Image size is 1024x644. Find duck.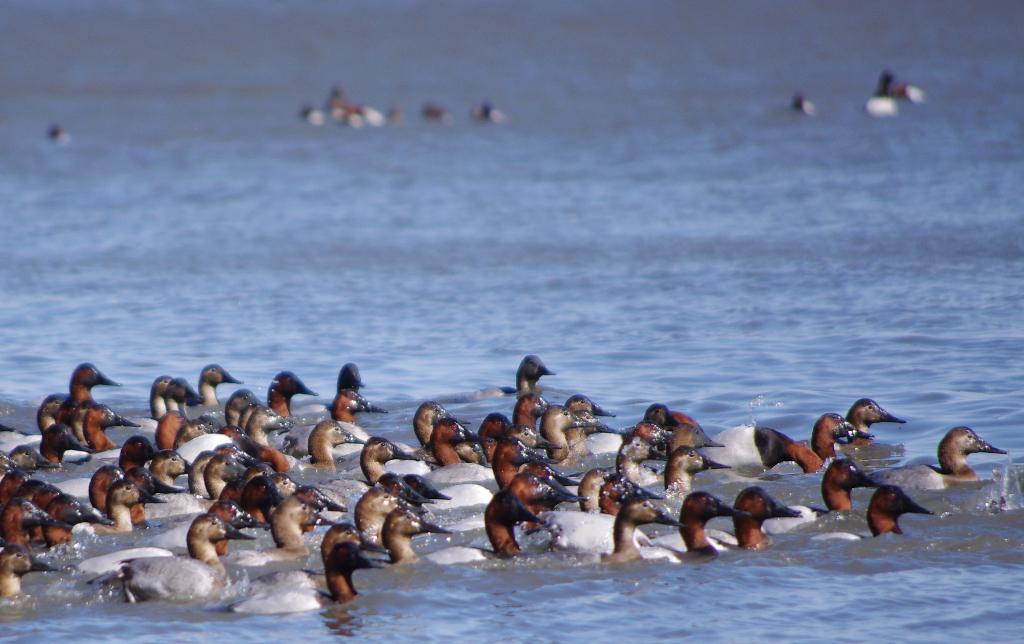
l=300, t=412, r=359, b=475.
